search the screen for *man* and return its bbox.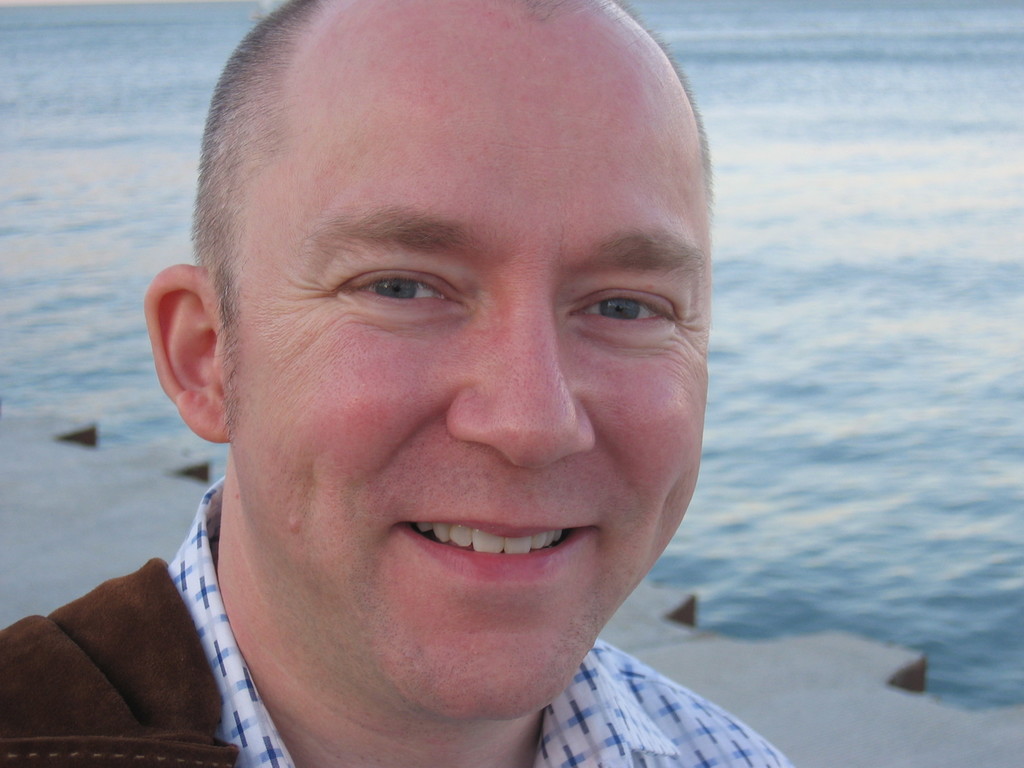
Found: l=25, t=0, r=872, b=765.
